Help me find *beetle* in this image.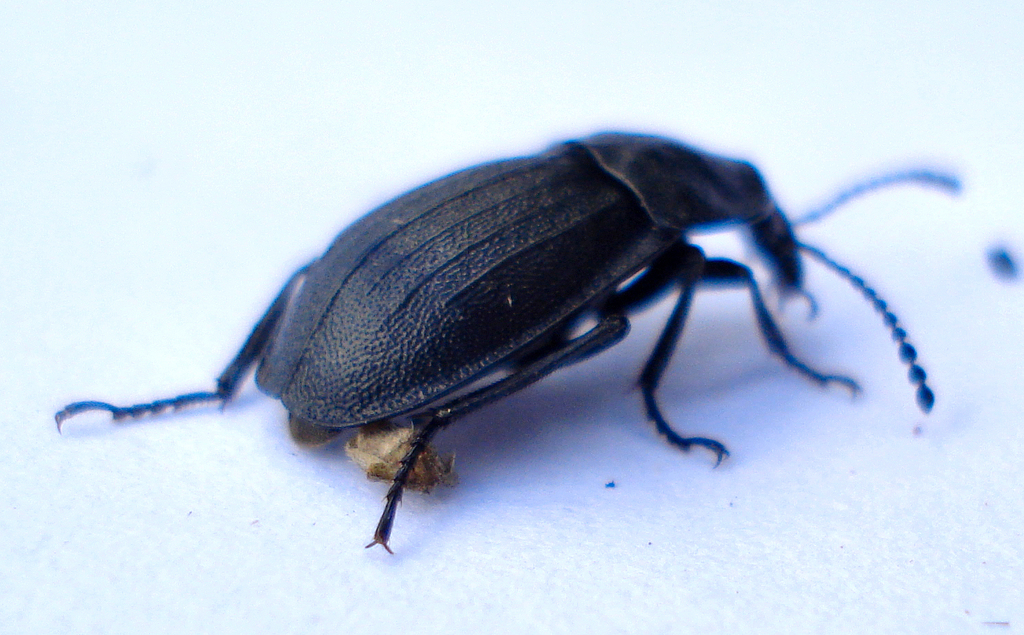
Found it: locate(45, 126, 962, 541).
